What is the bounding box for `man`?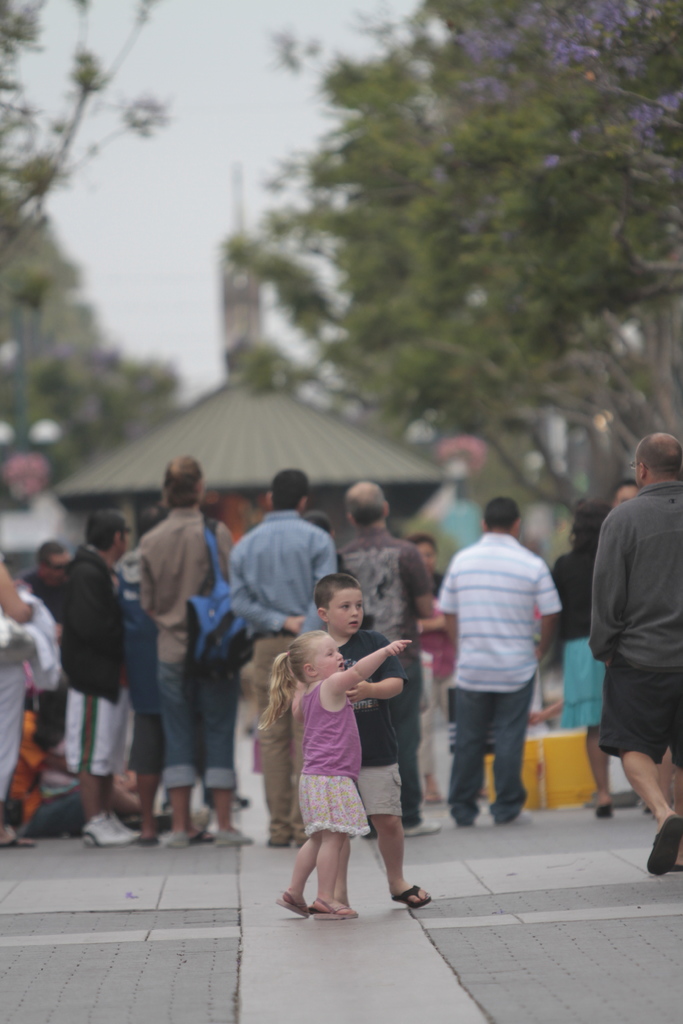
(left=226, top=464, right=337, bottom=851).
